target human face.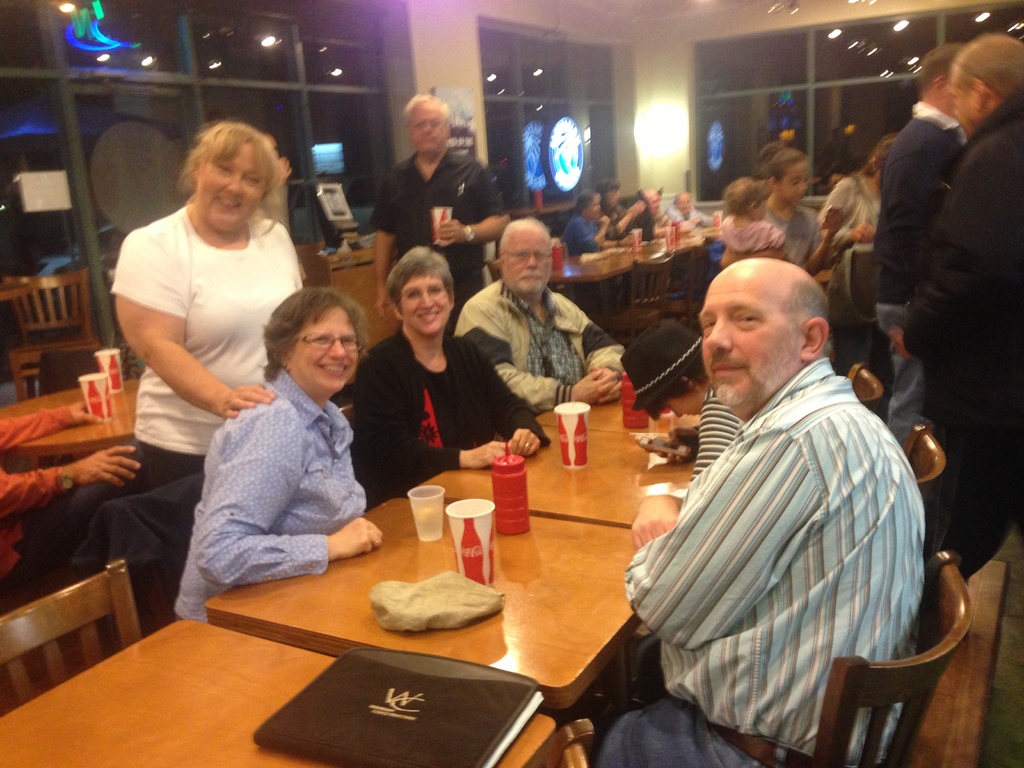
Target region: bbox=[587, 191, 600, 216].
